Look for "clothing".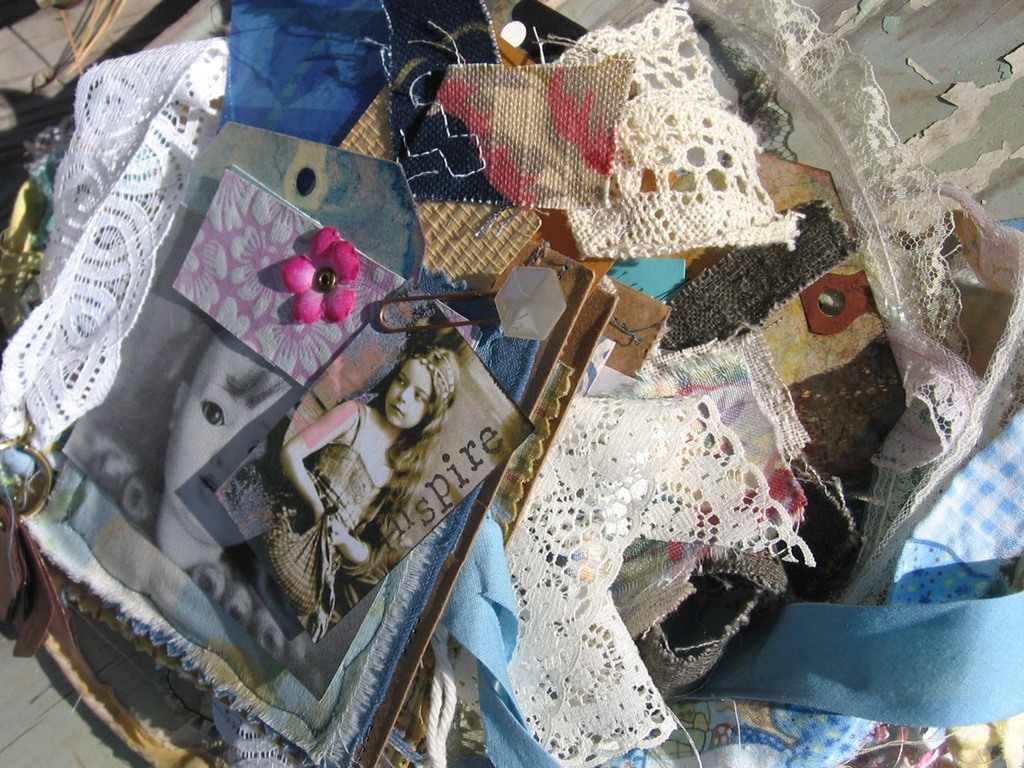
Found: left=252, top=403, right=404, bottom=638.
